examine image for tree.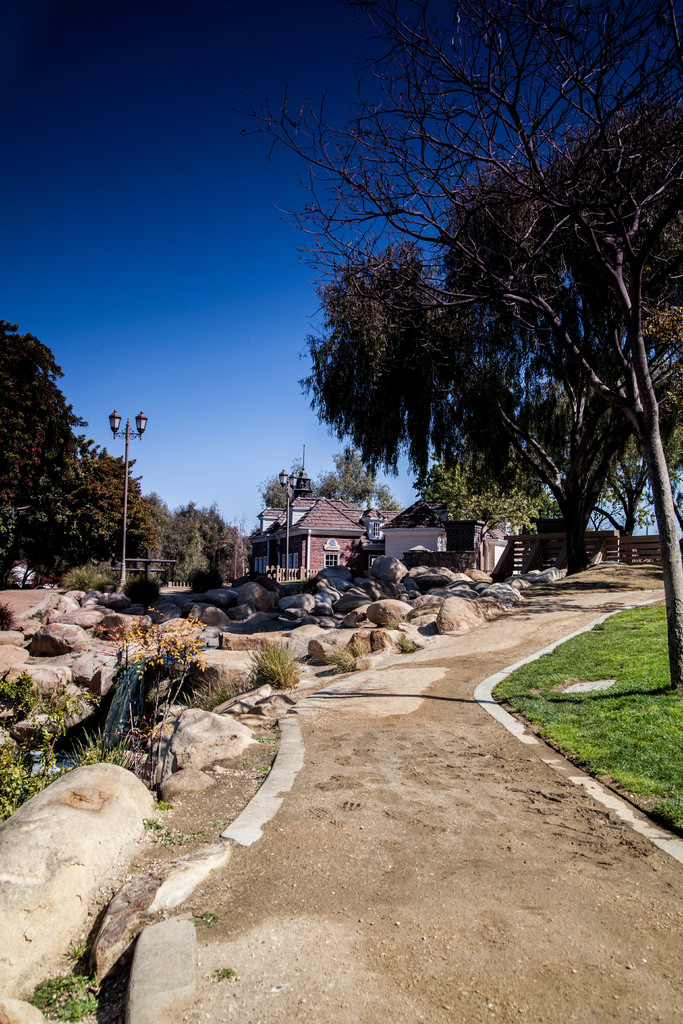
Examination result: <bbox>297, 99, 682, 564</bbox>.
